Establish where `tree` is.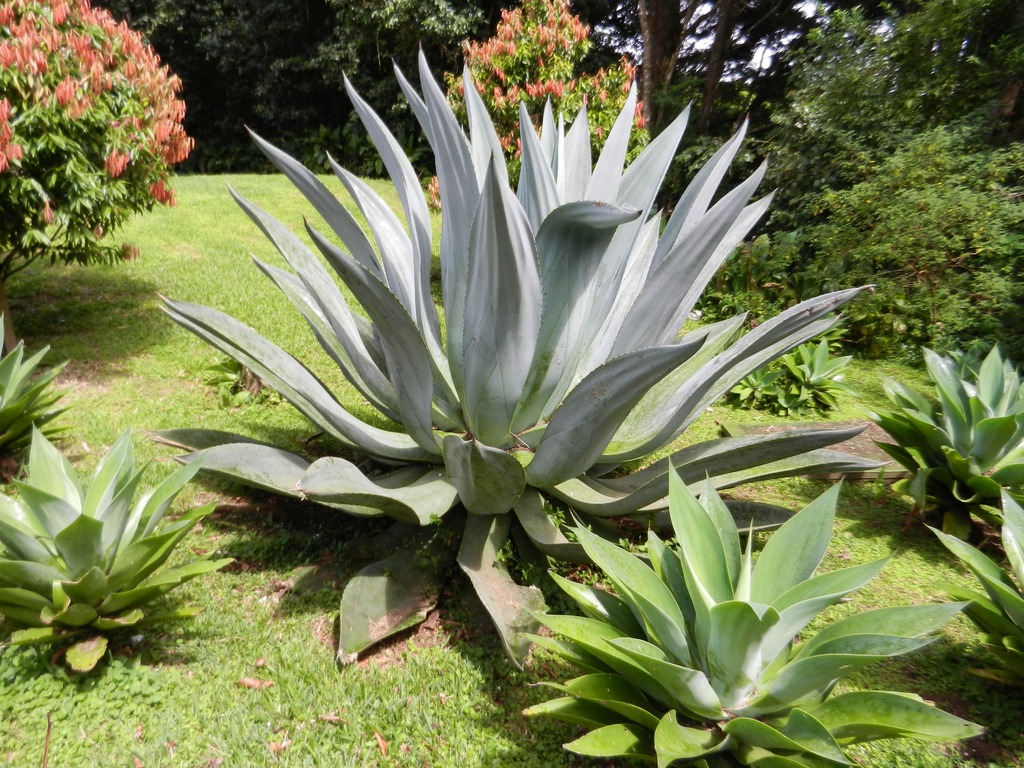
Established at box(572, 0, 819, 136).
